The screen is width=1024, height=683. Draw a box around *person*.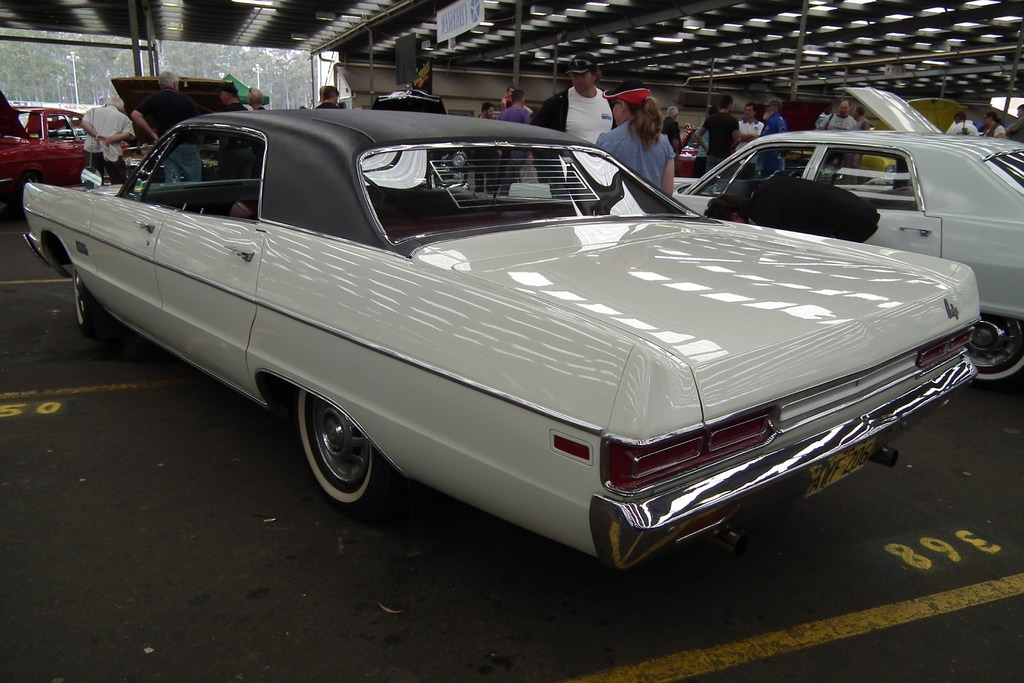
{"x1": 758, "y1": 97, "x2": 788, "y2": 179}.
